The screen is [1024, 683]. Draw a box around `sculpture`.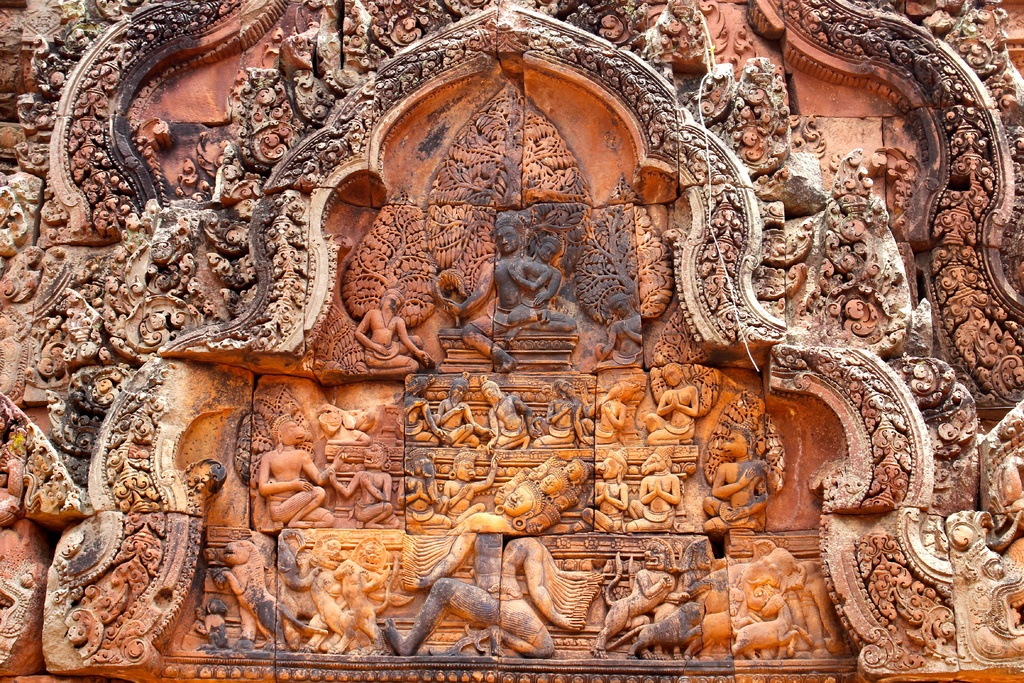
<box>697,420,767,532</box>.
